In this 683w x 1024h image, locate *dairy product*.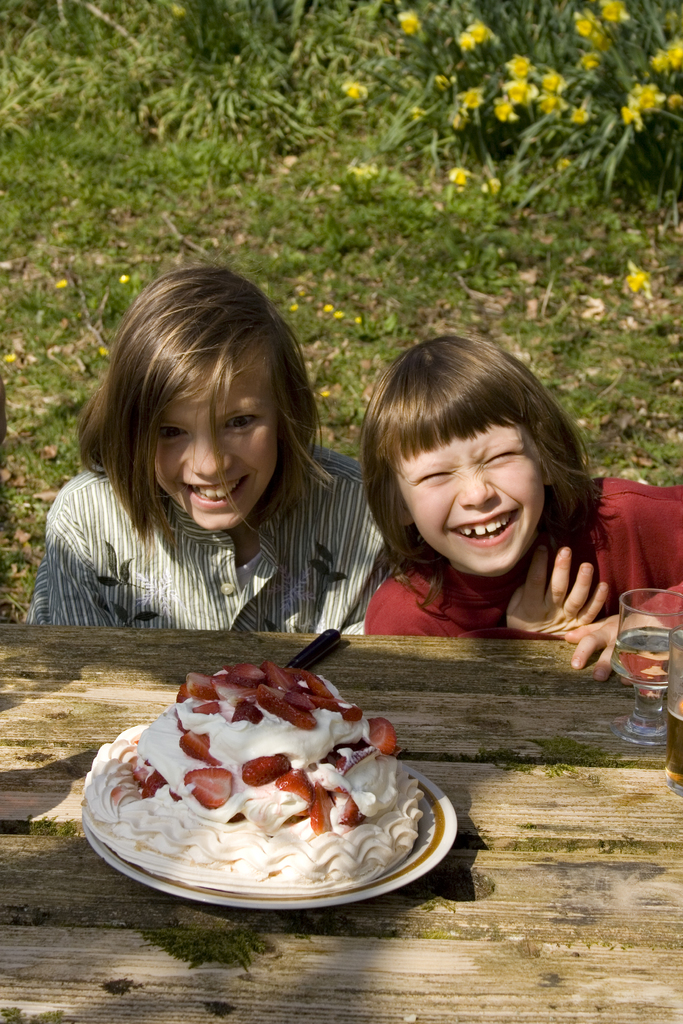
Bounding box: box(101, 655, 439, 918).
